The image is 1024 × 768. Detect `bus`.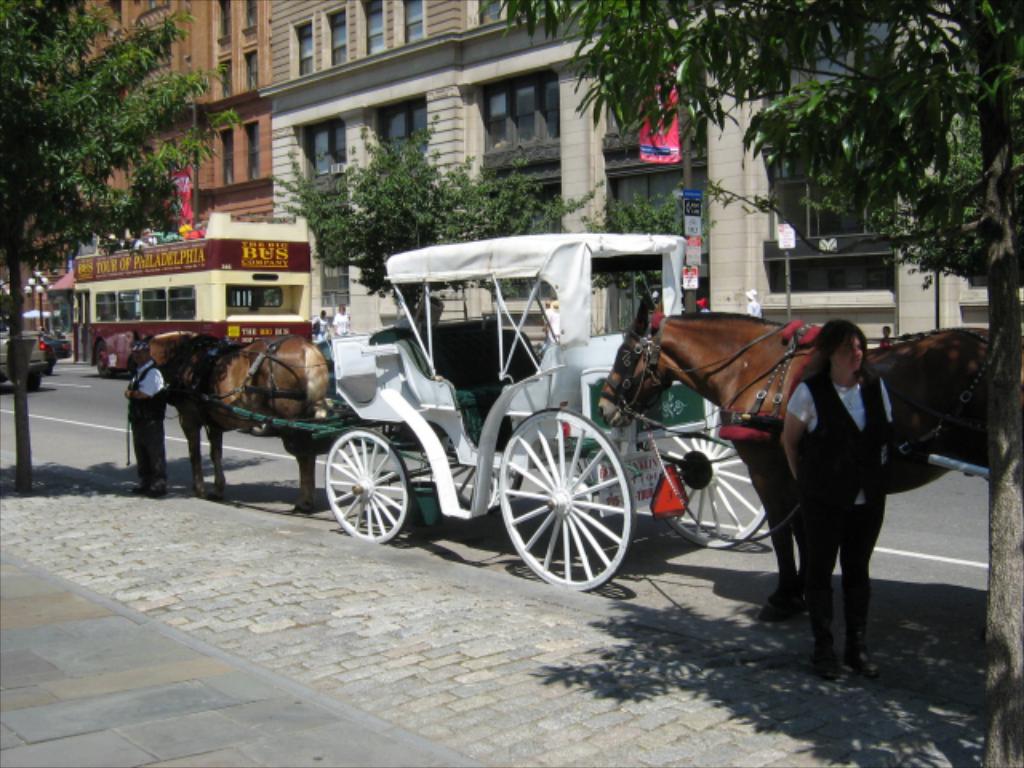
Detection: select_region(66, 219, 309, 374).
